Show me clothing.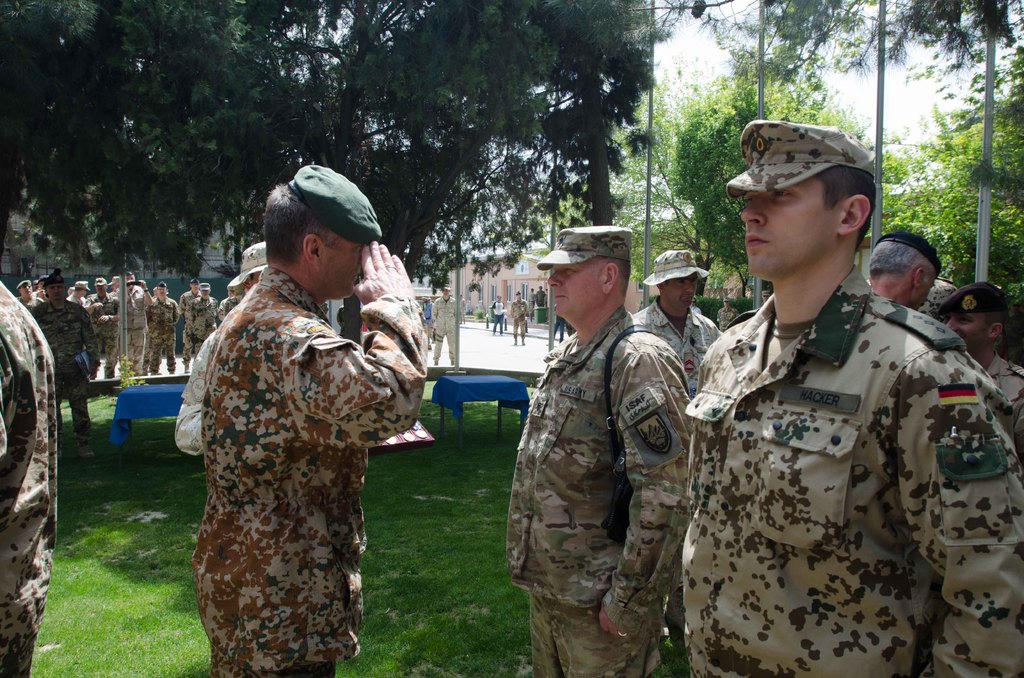
clothing is here: {"x1": 433, "y1": 293, "x2": 457, "y2": 359}.
